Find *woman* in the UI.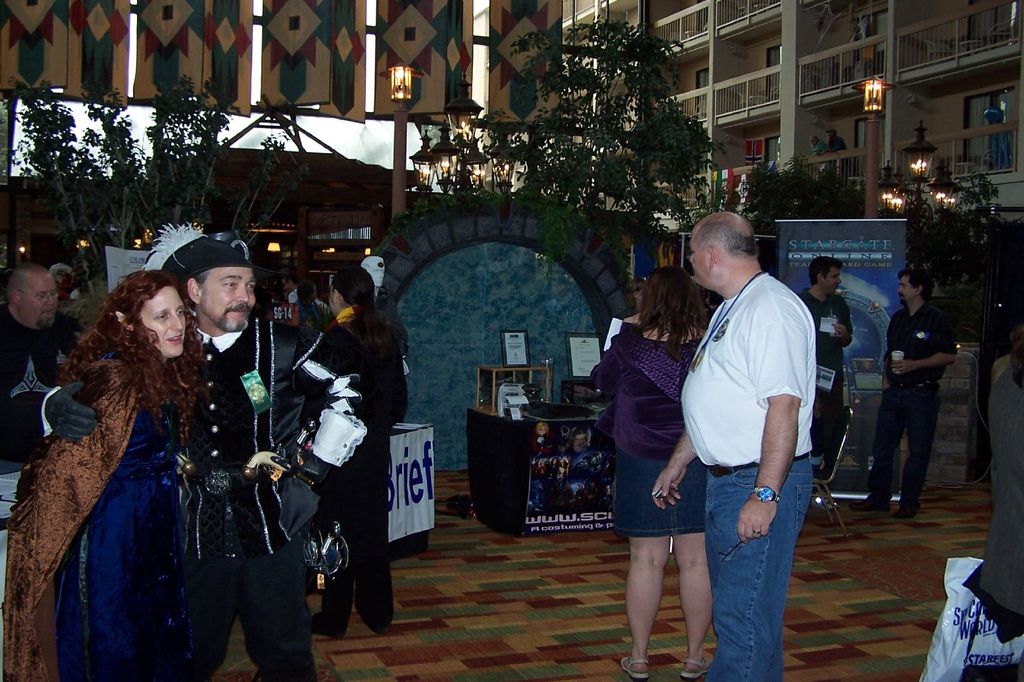
UI element at Rect(13, 267, 201, 681).
